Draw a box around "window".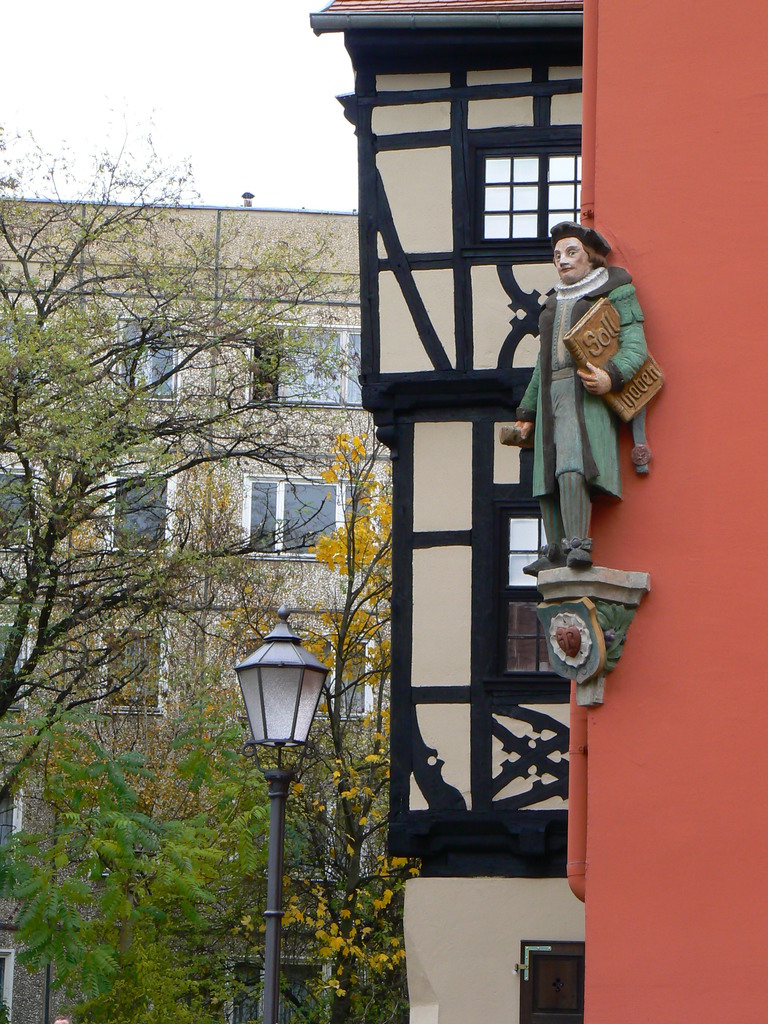
(x1=100, y1=632, x2=170, y2=714).
